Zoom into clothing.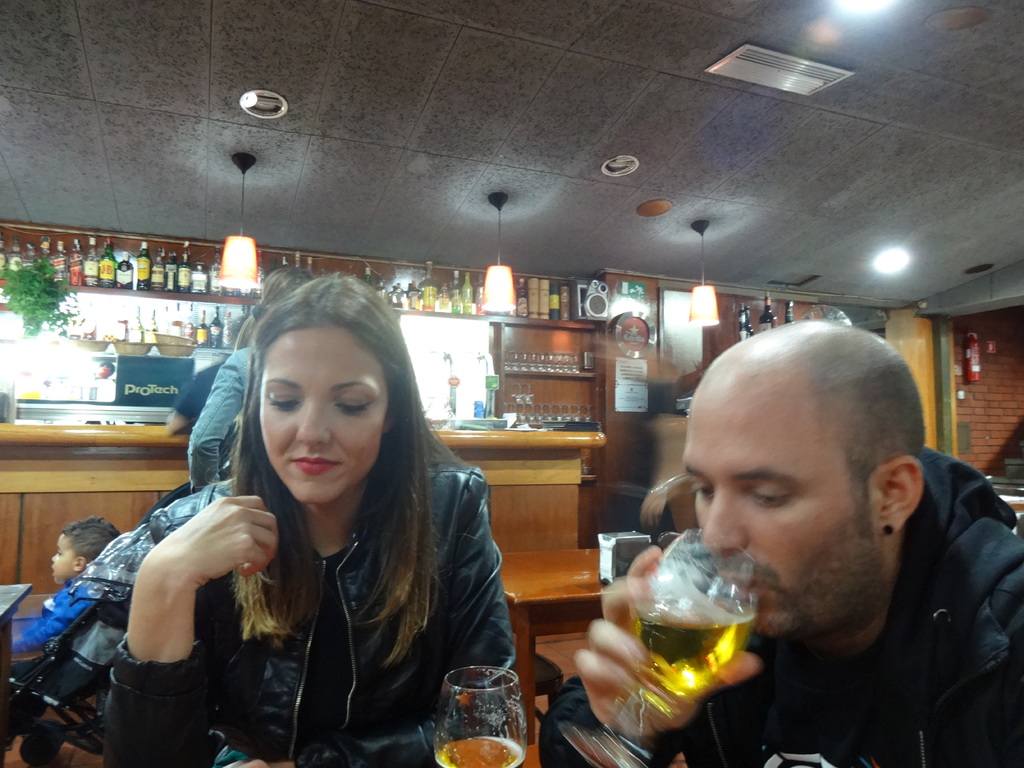
Zoom target: (left=673, top=444, right=1023, bottom=767).
